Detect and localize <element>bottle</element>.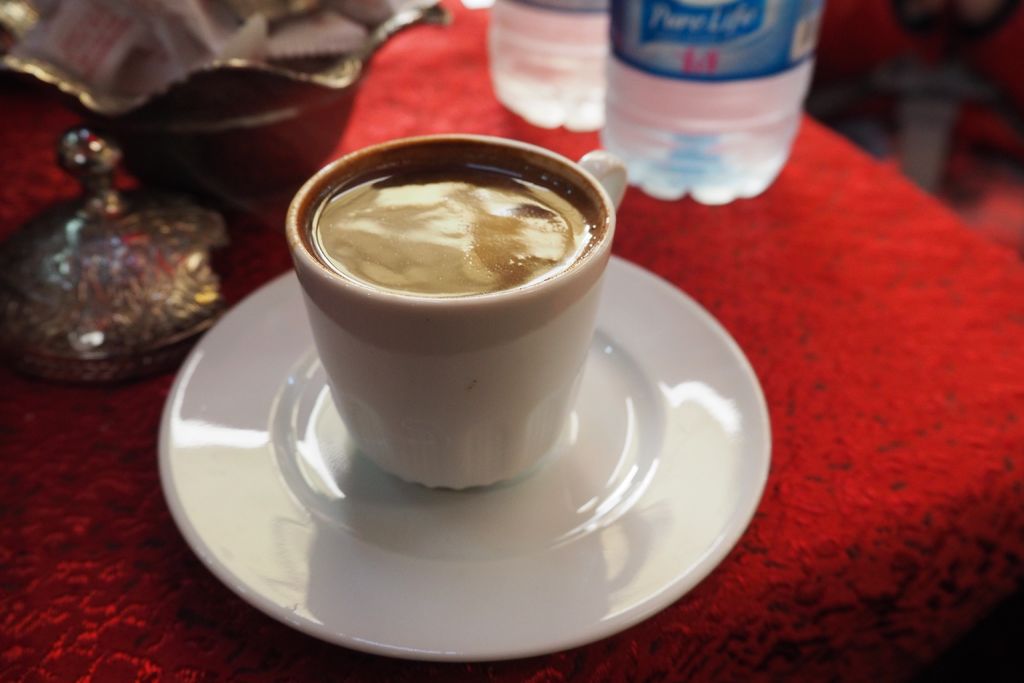
Localized at Rect(482, 0, 609, 135).
